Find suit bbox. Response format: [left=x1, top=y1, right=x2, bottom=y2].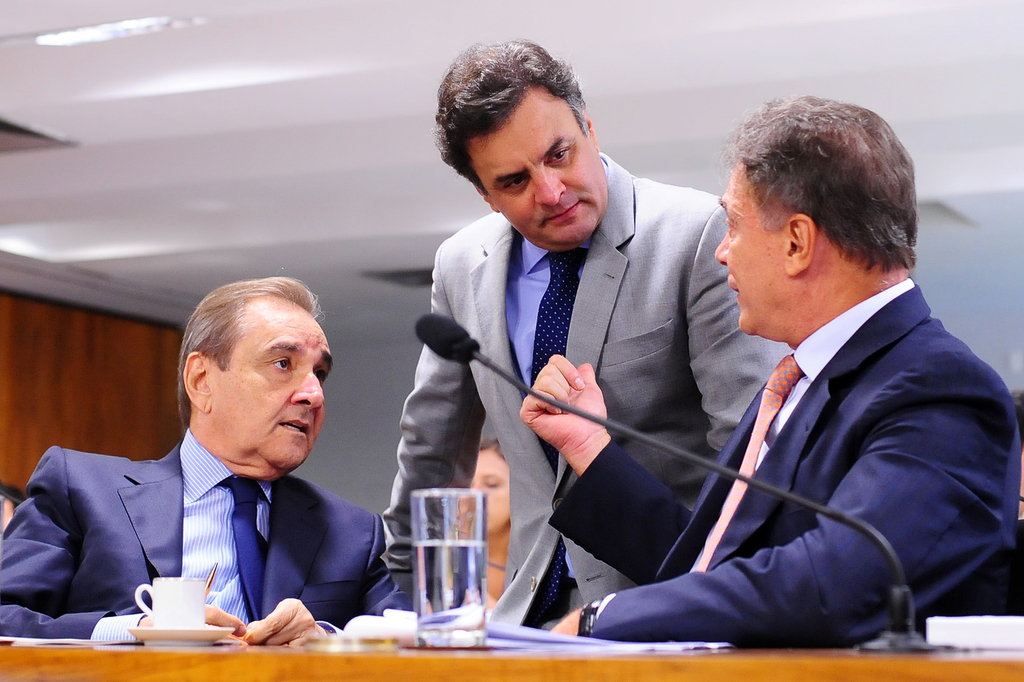
[left=0, top=428, right=401, bottom=644].
